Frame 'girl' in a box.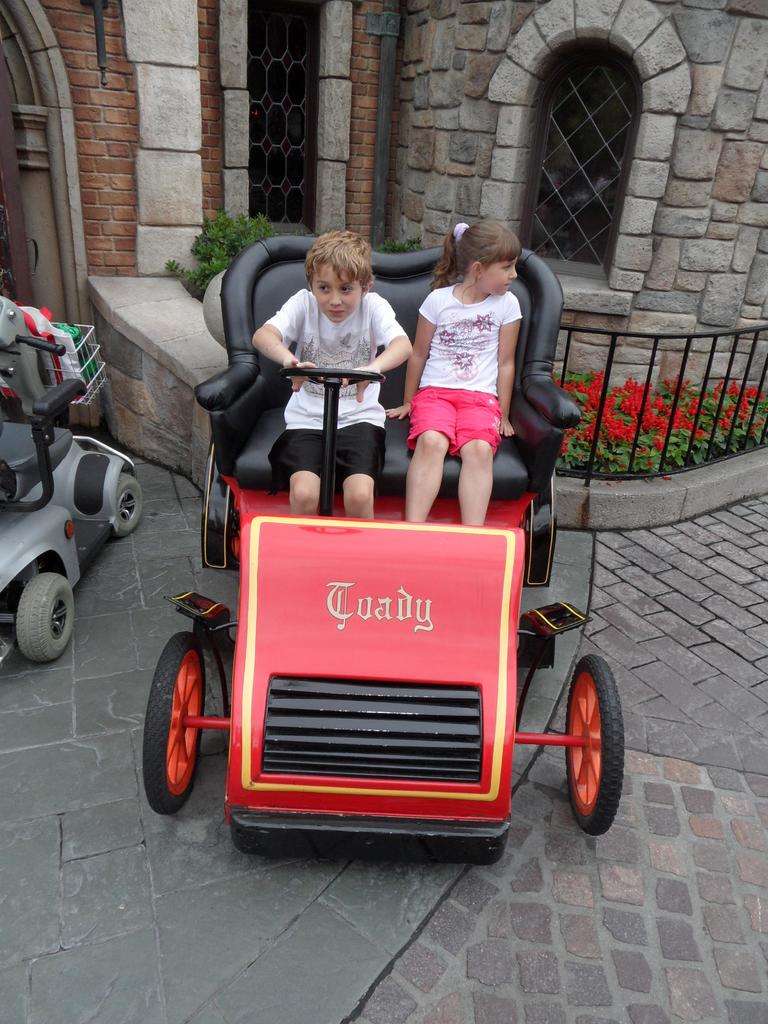
<region>387, 221, 525, 531</region>.
